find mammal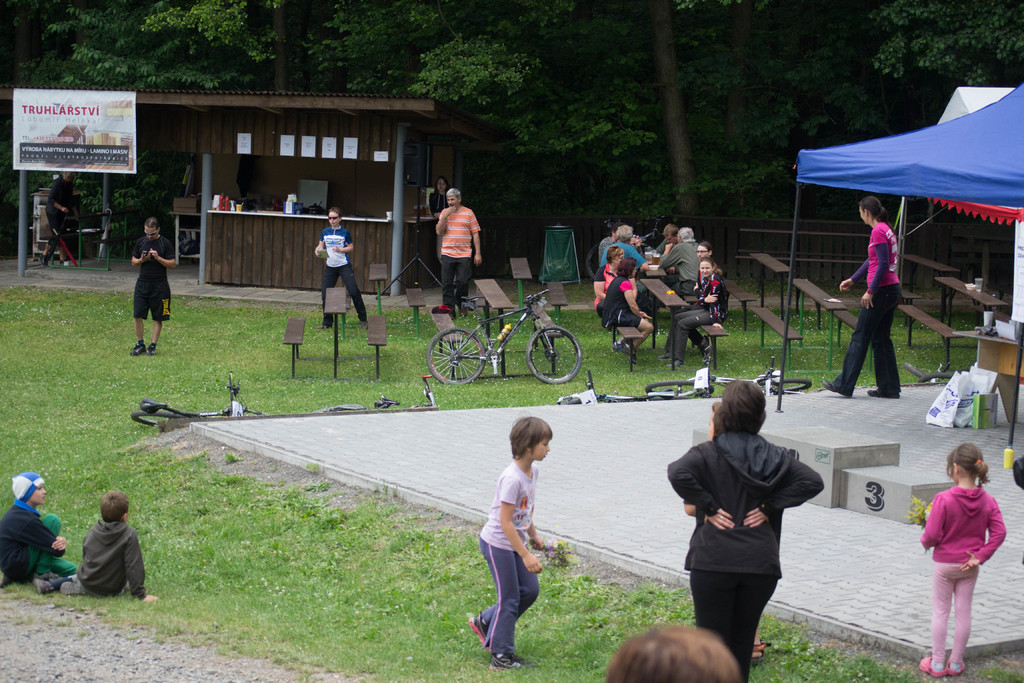
[x1=662, y1=383, x2=829, y2=682]
